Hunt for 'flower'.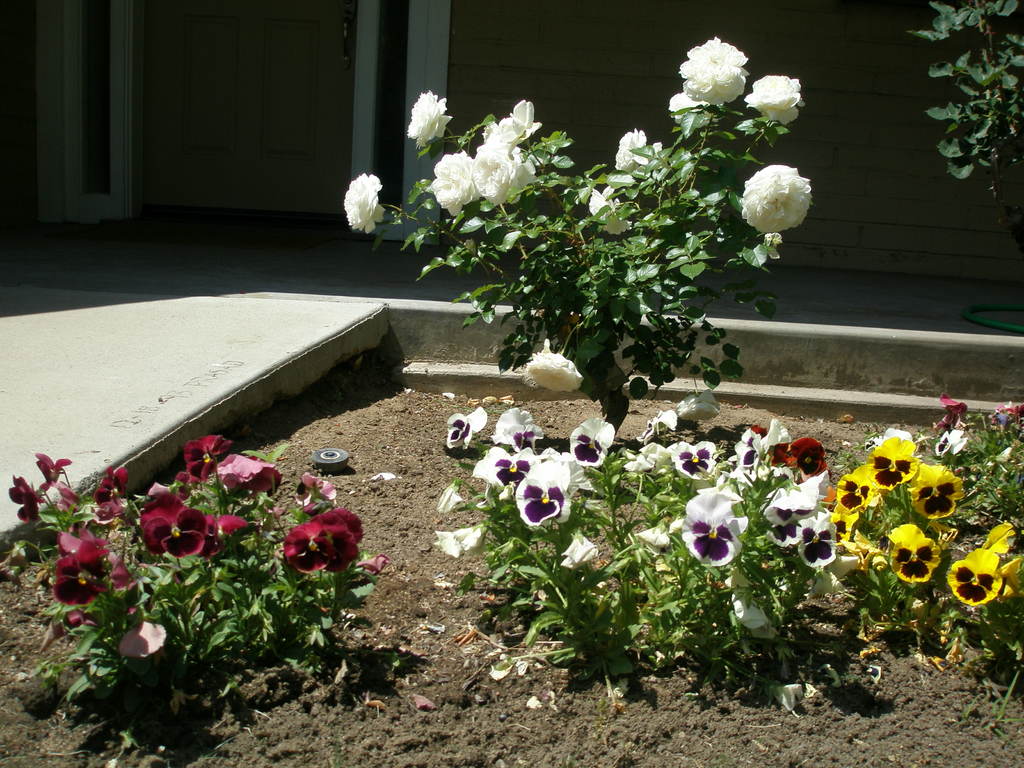
Hunted down at <bbox>406, 93, 456, 147</bbox>.
